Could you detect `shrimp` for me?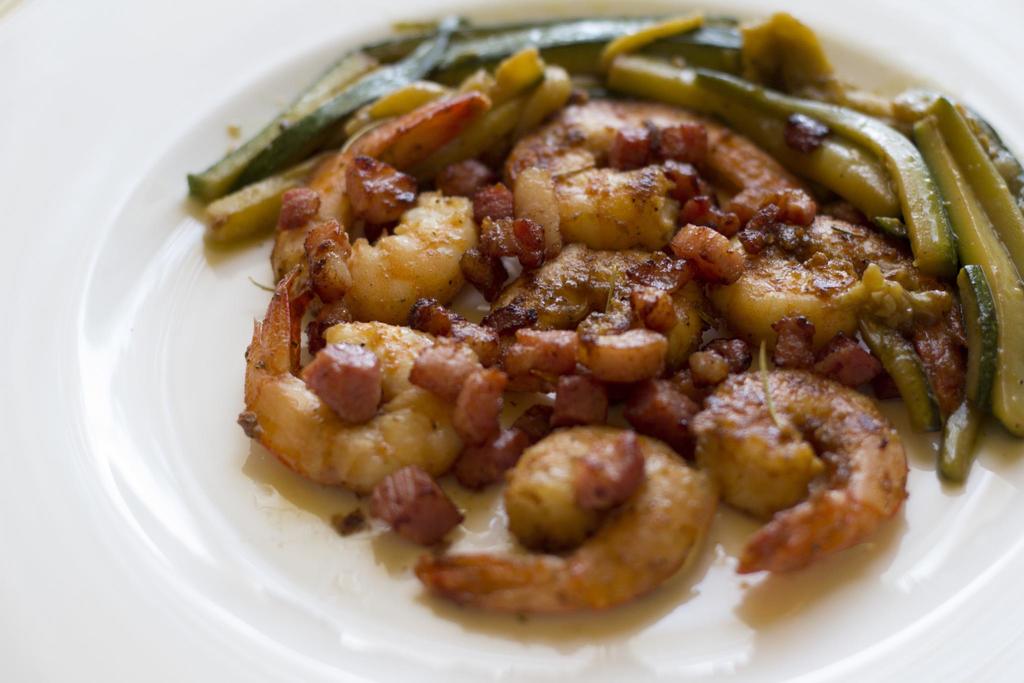
Detection result: {"x1": 243, "y1": 281, "x2": 466, "y2": 500}.
